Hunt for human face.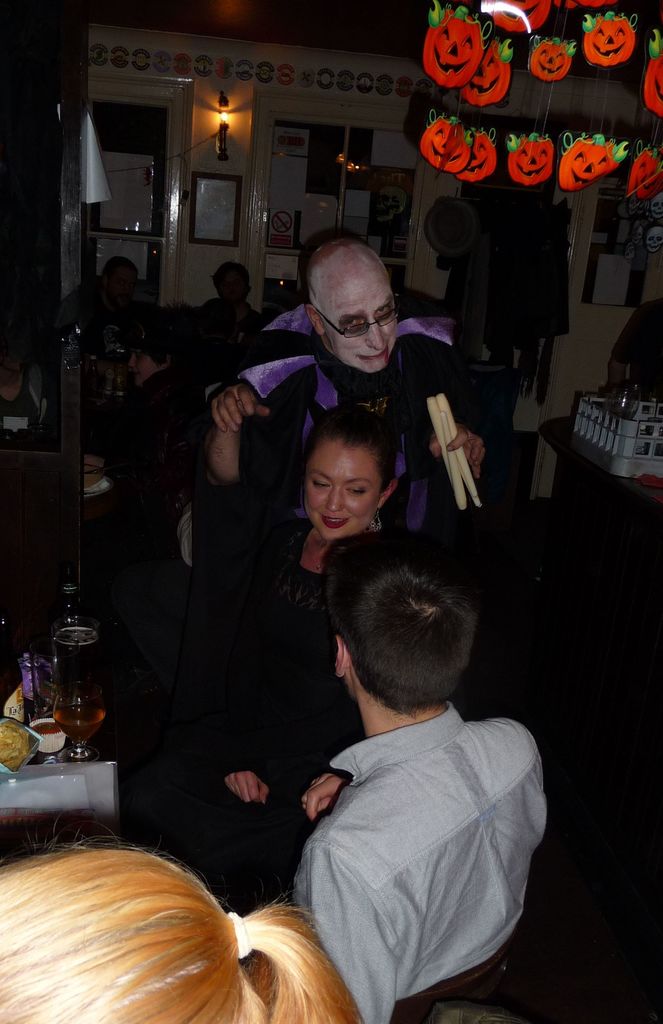
Hunted down at locate(322, 247, 390, 376).
